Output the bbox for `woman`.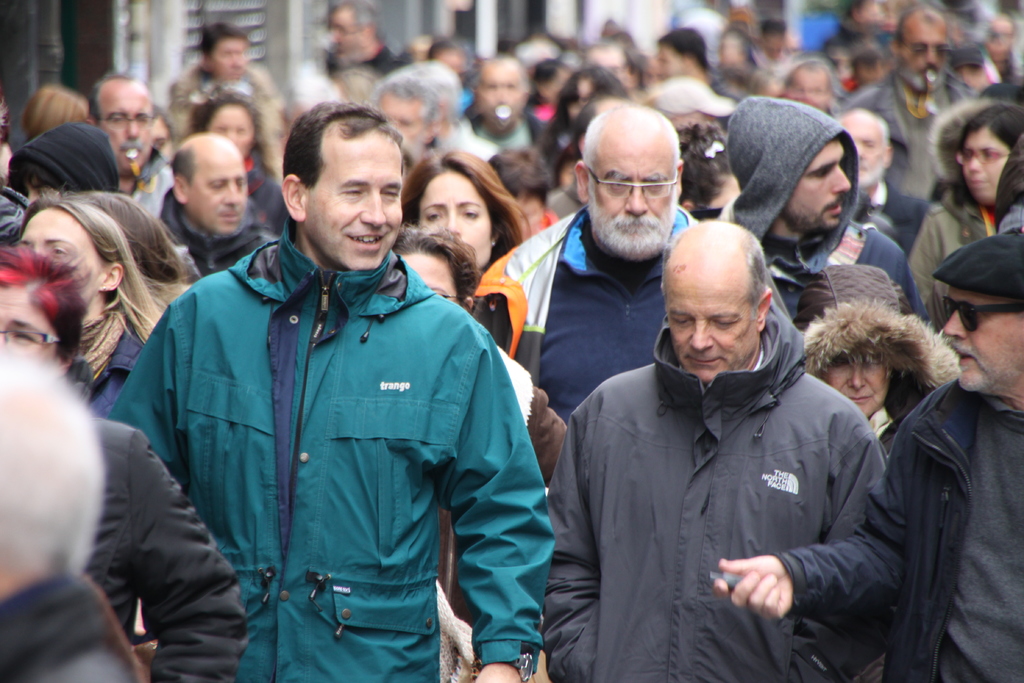
803:264:918:448.
